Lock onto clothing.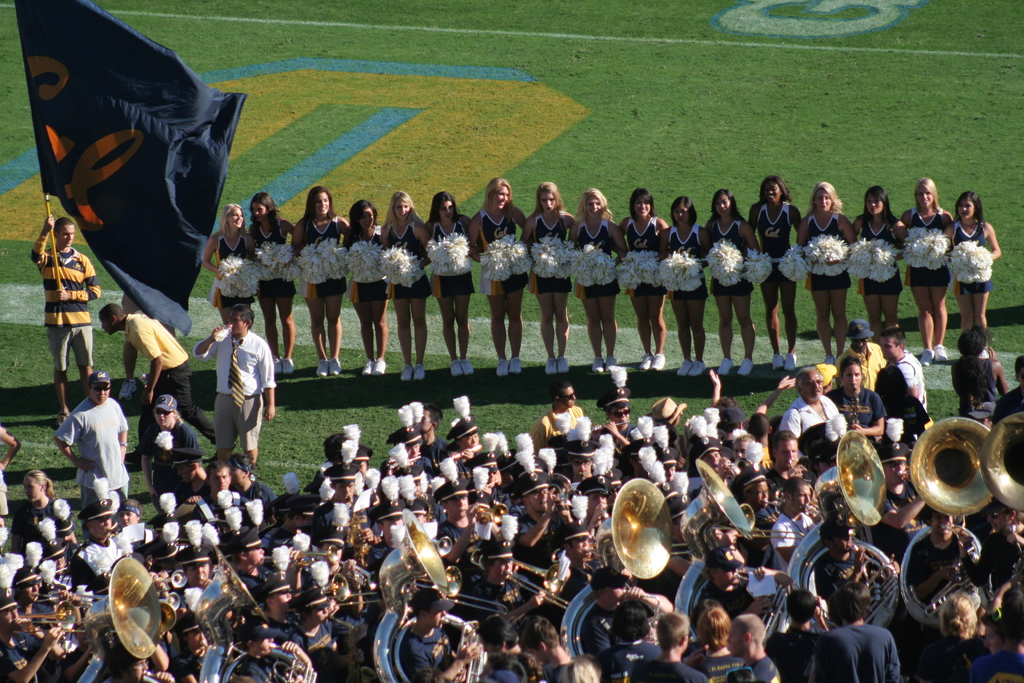
Locked: Rect(401, 625, 481, 682).
